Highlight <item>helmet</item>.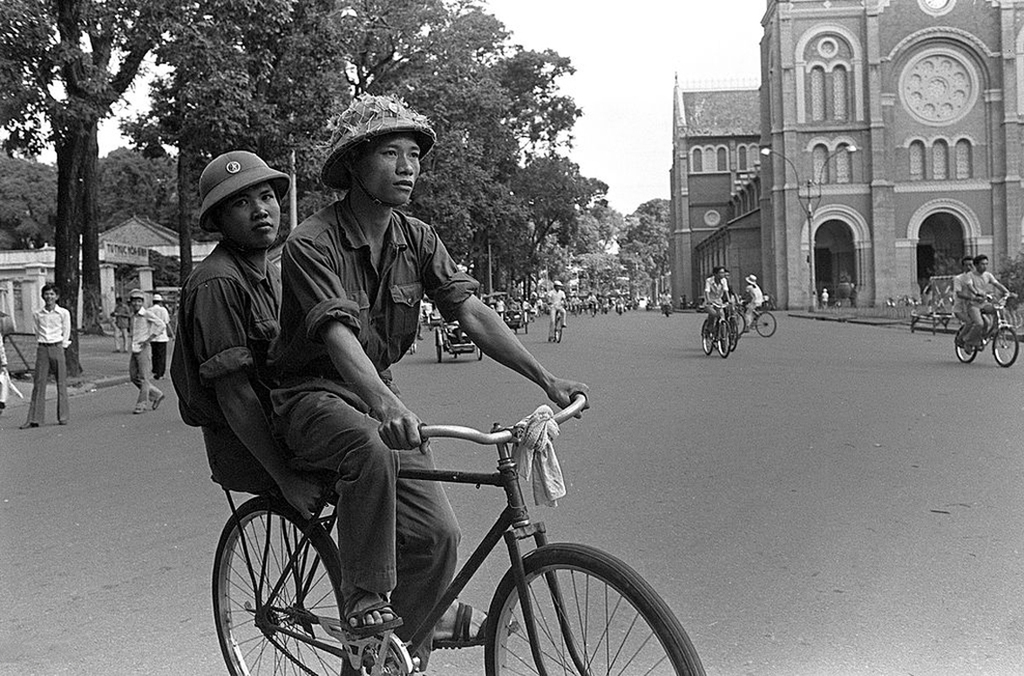
Highlighted region: crop(553, 278, 565, 286).
